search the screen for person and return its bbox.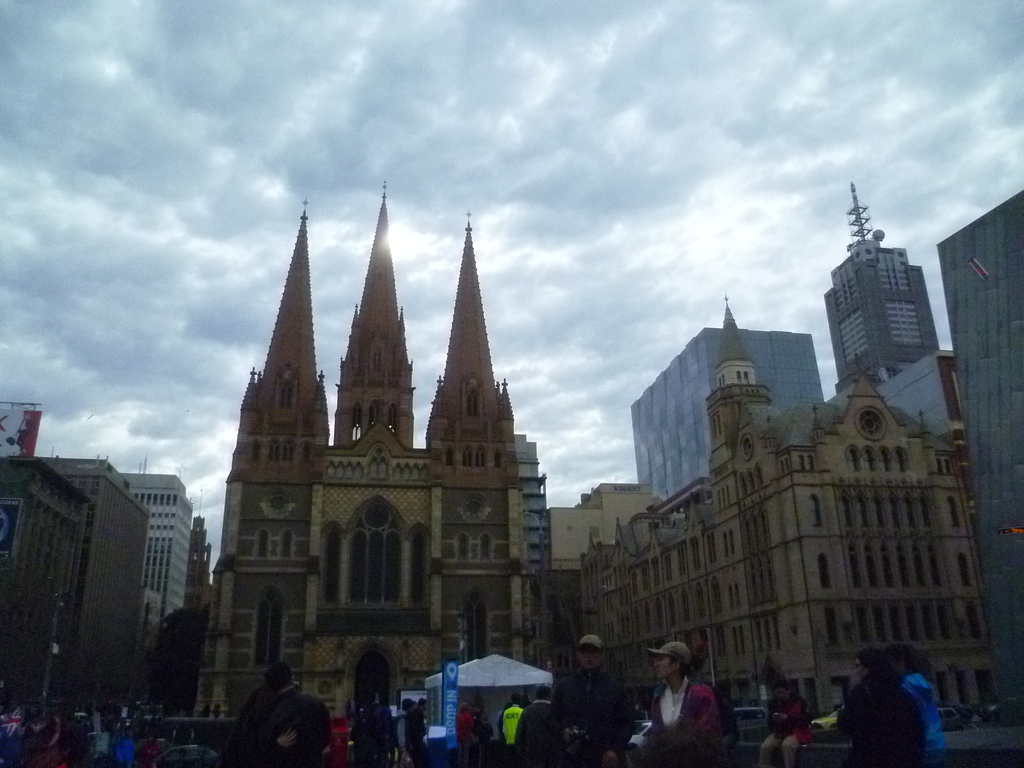
Found: 902 643 942 765.
